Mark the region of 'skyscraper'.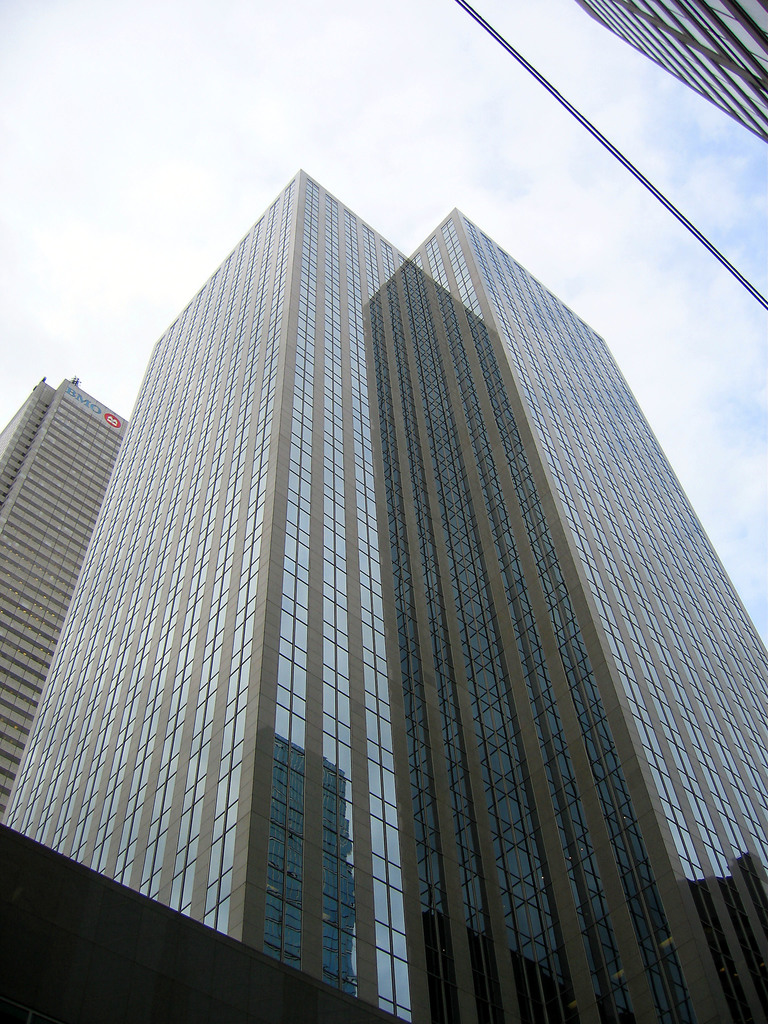
Region: box=[0, 156, 767, 1021].
